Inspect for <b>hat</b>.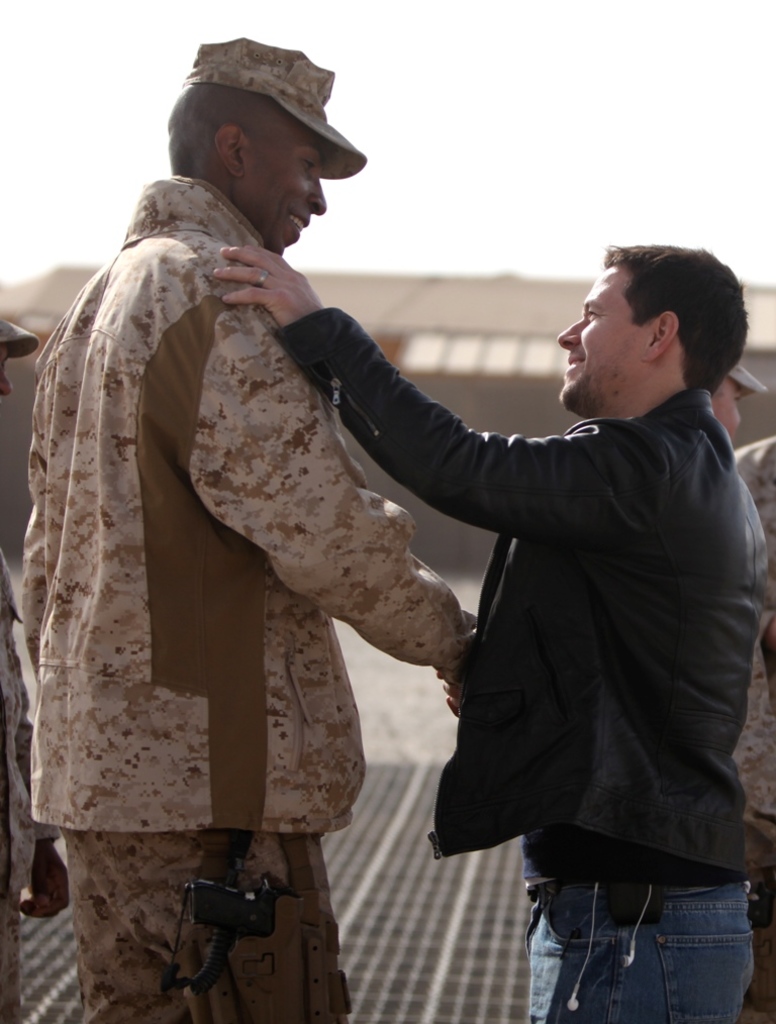
Inspection: region(187, 36, 365, 182).
